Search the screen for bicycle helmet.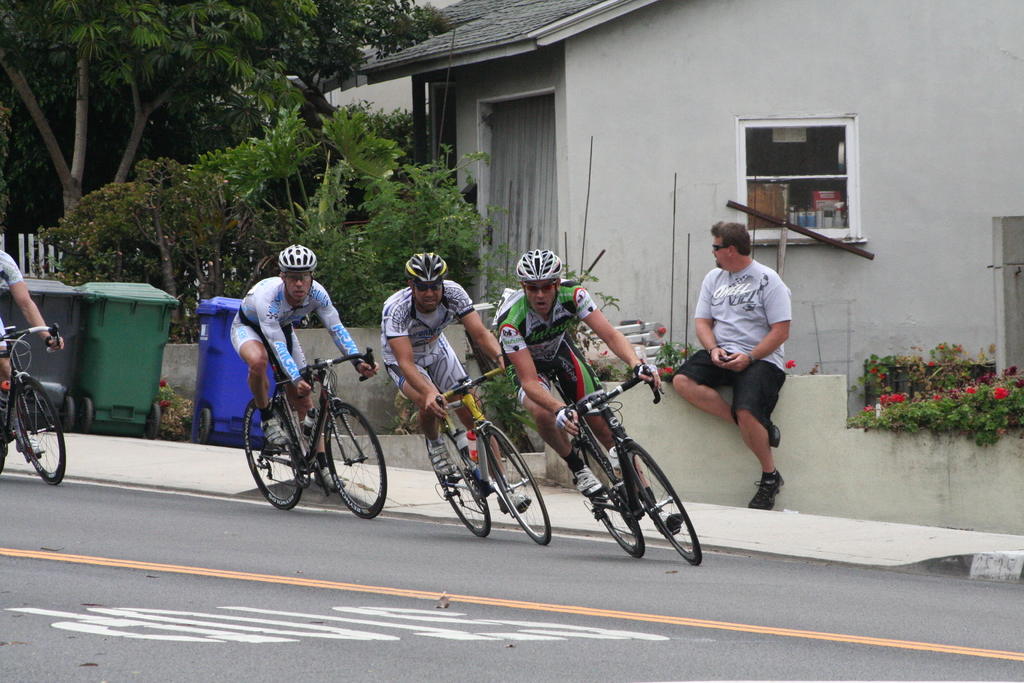
Found at <region>397, 251, 450, 288</region>.
